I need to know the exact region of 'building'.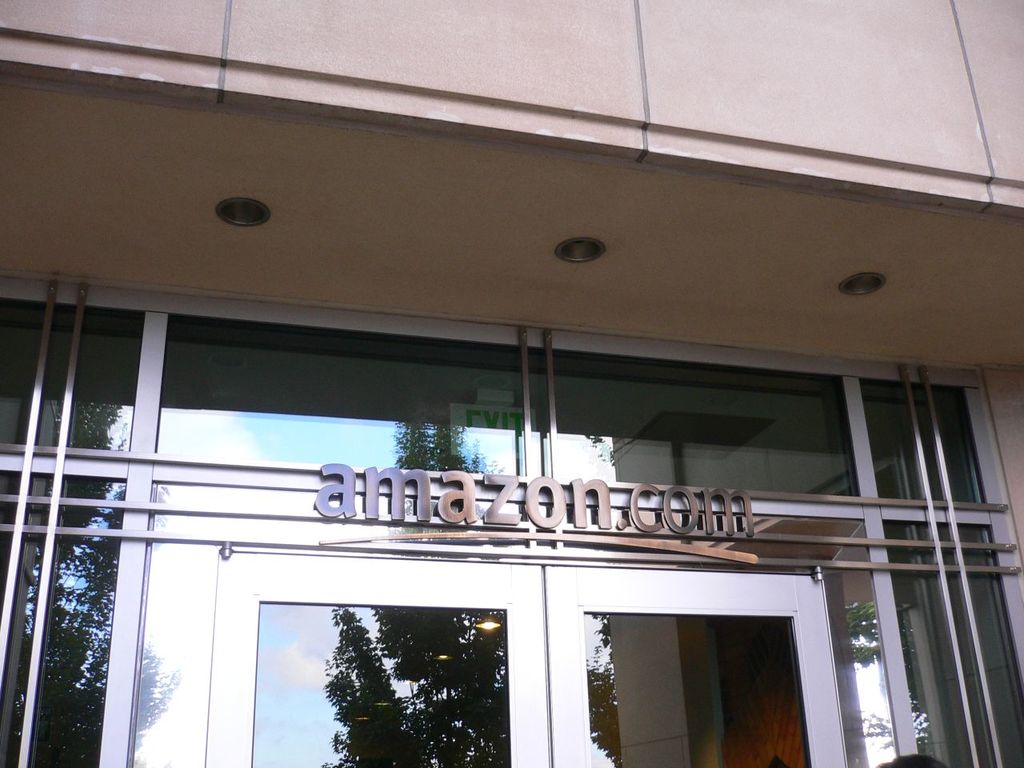
Region: [left=0, top=0, right=1022, bottom=767].
